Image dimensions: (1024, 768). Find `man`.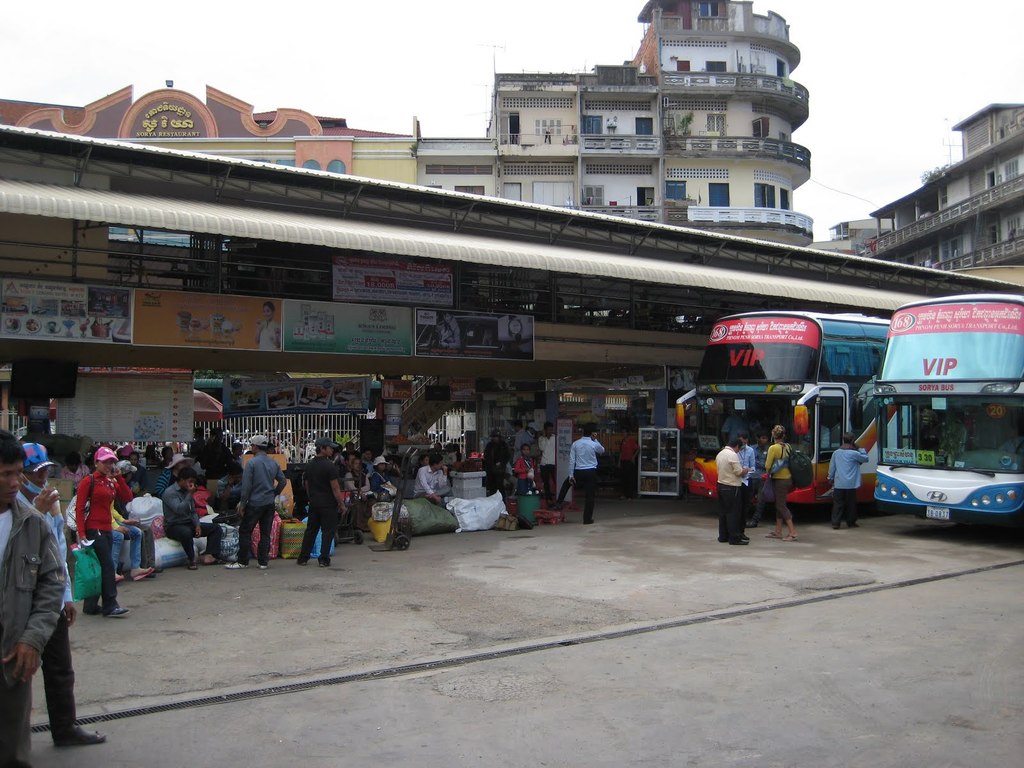
{"left": 360, "top": 447, "right": 376, "bottom": 475}.
